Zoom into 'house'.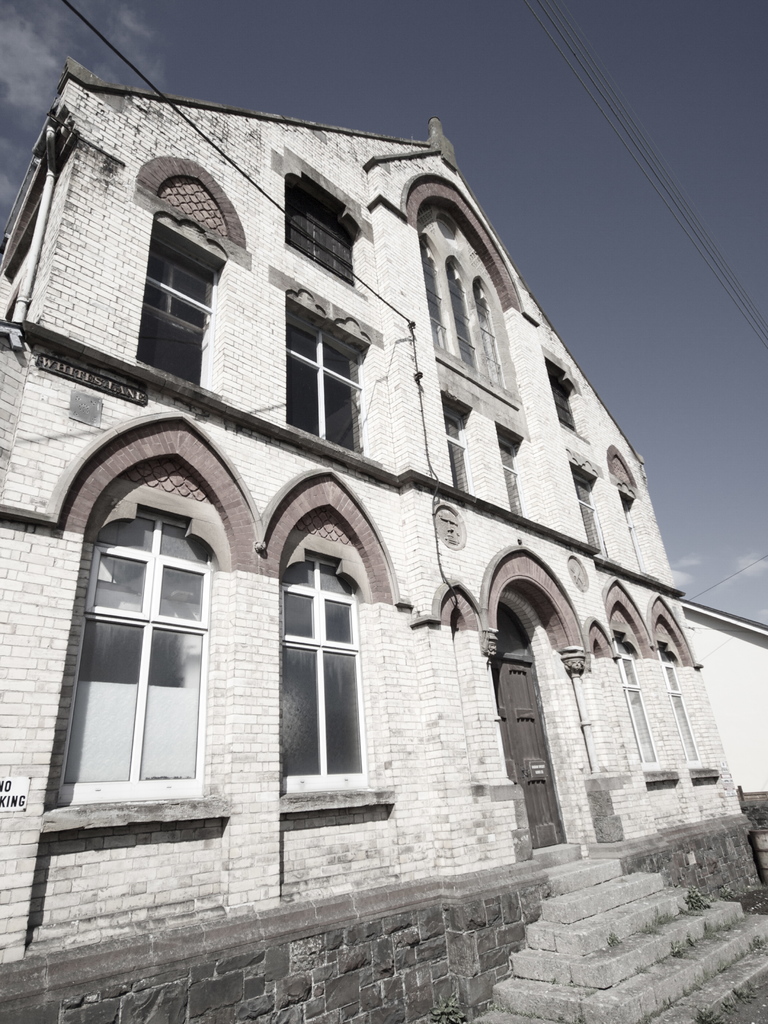
Zoom target: 25 44 685 948.
